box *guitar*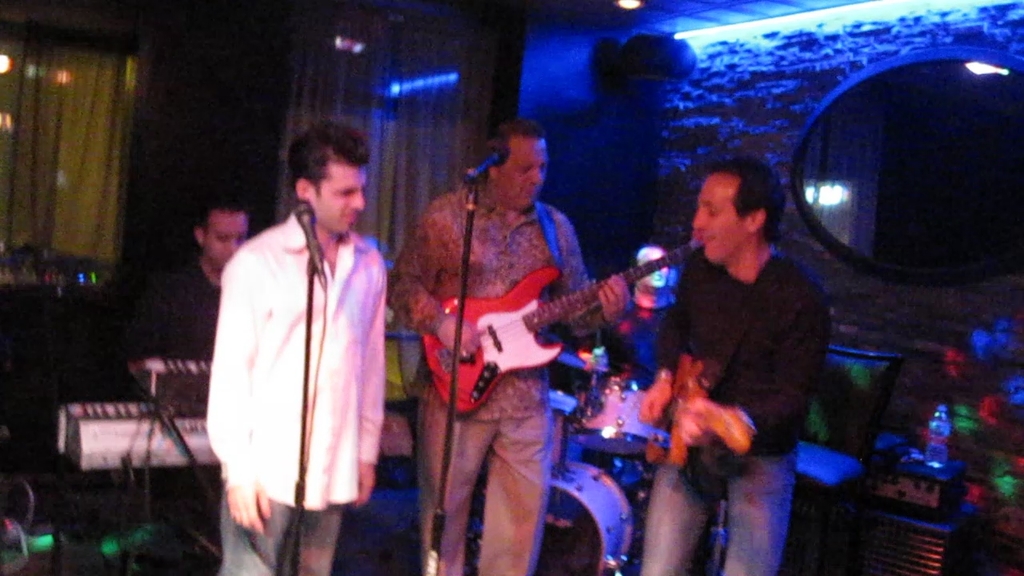
399 231 688 425
